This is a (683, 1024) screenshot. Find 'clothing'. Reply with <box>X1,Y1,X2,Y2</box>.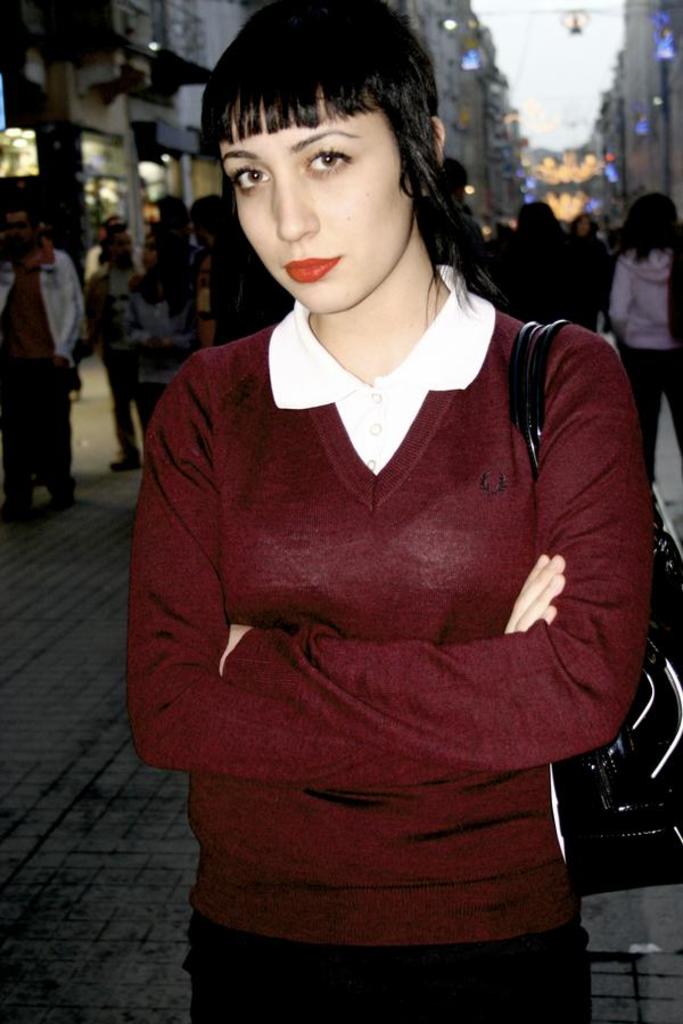
<box>122,267,659,1023</box>.
